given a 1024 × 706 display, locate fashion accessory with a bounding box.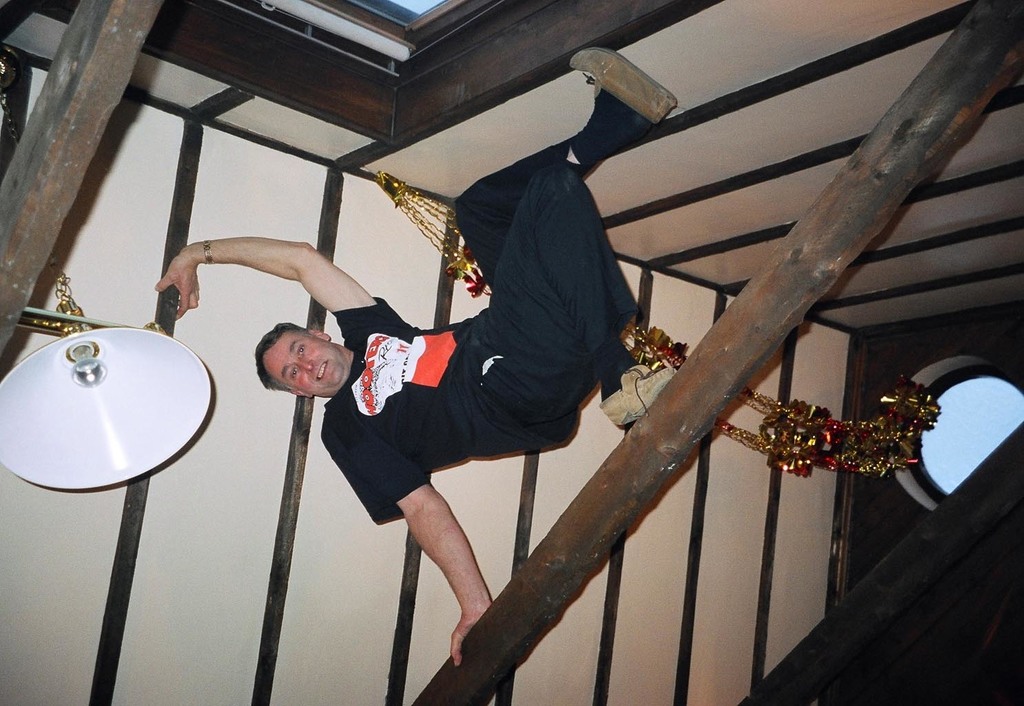
Located: box(203, 240, 217, 266).
